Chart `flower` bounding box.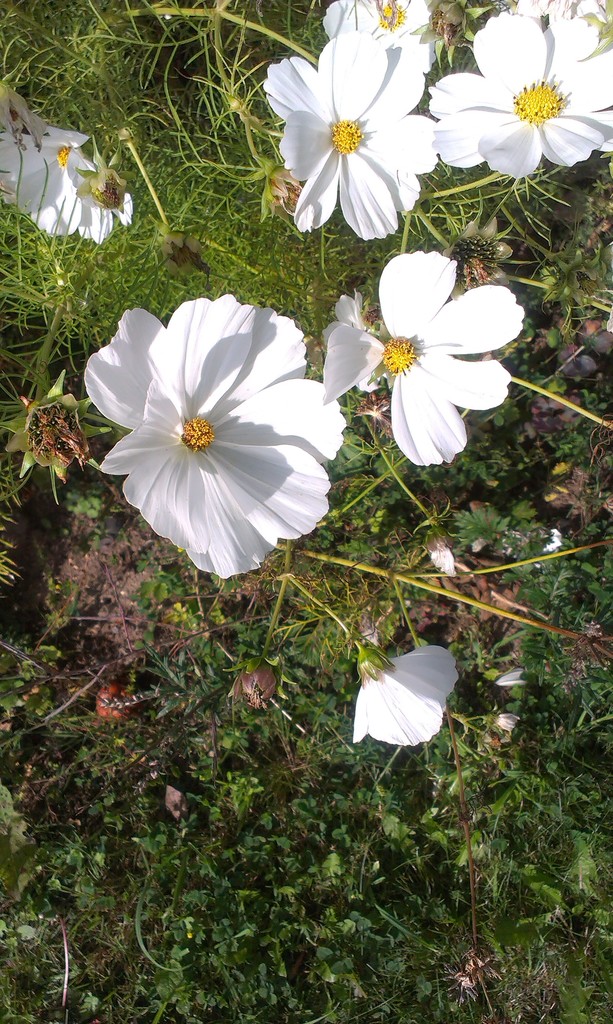
Charted: (left=0, top=118, right=134, bottom=239).
